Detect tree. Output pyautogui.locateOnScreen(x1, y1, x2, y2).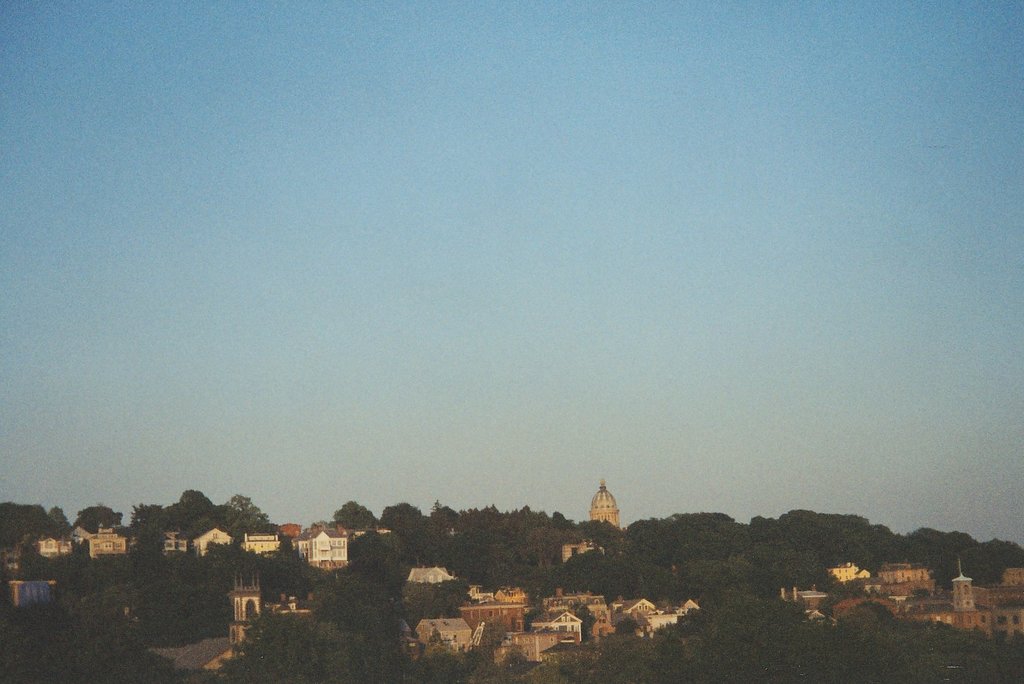
pyautogui.locateOnScreen(472, 622, 509, 655).
